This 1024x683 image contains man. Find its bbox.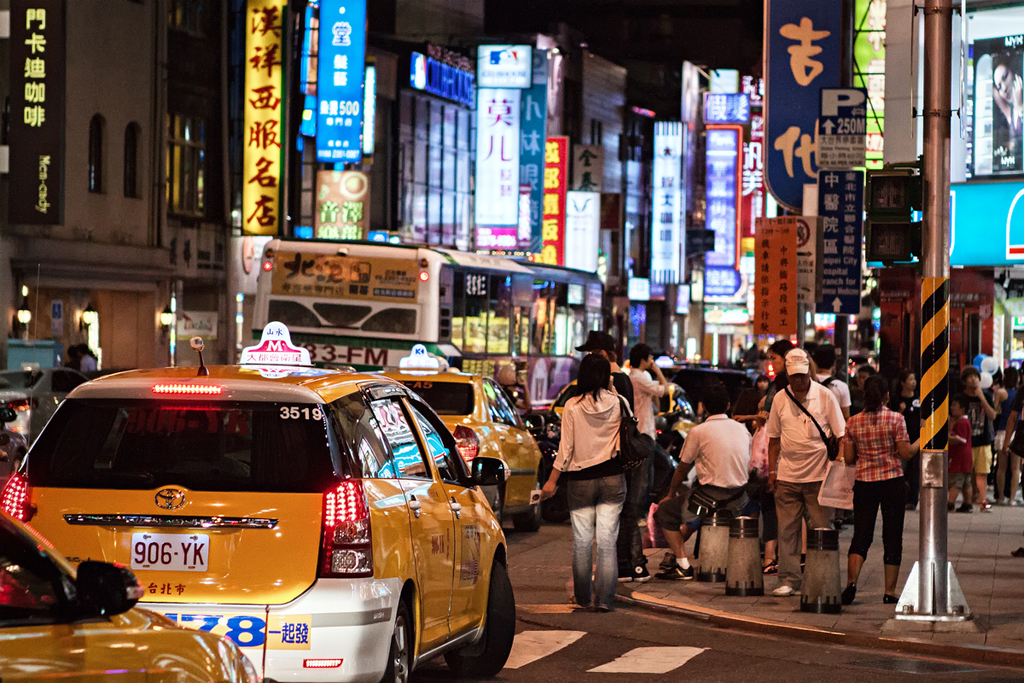
658, 383, 757, 575.
